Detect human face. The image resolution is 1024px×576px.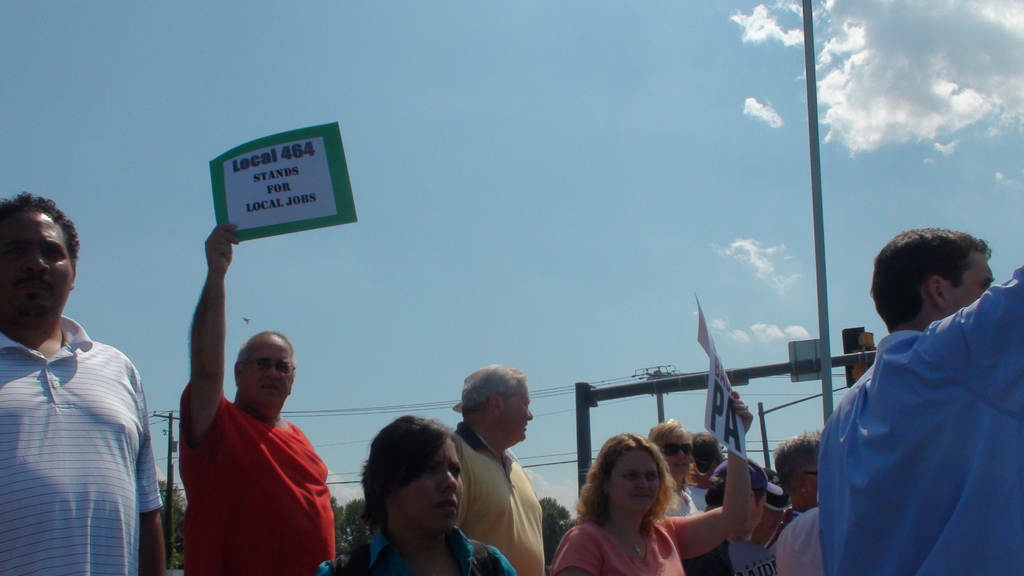
detection(744, 493, 768, 545).
